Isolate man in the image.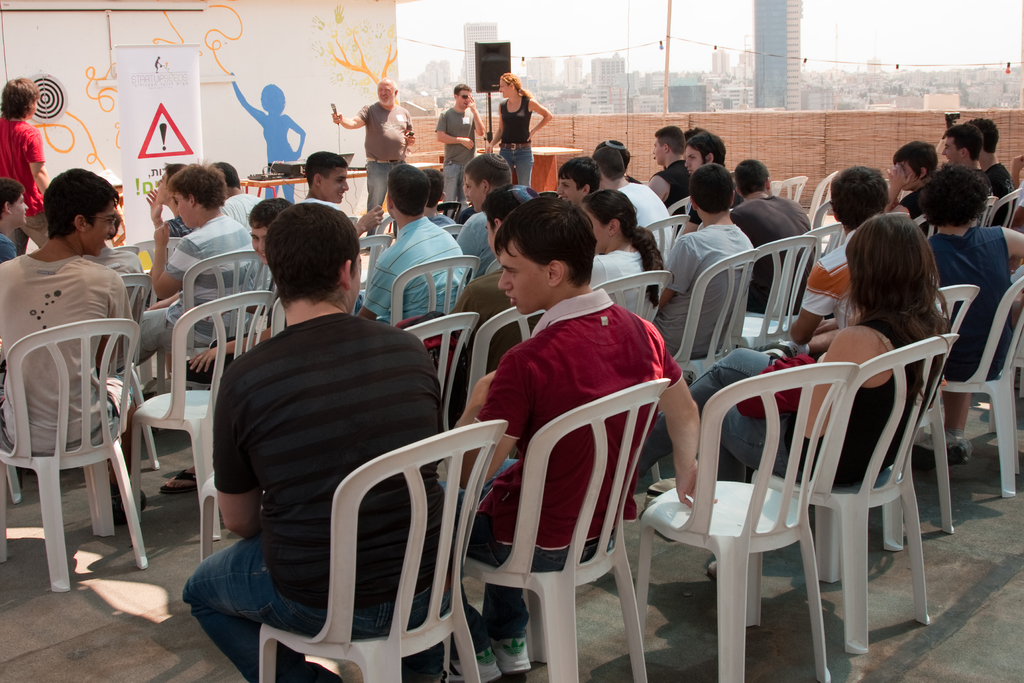
Isolated region: 756/161/884/357.
